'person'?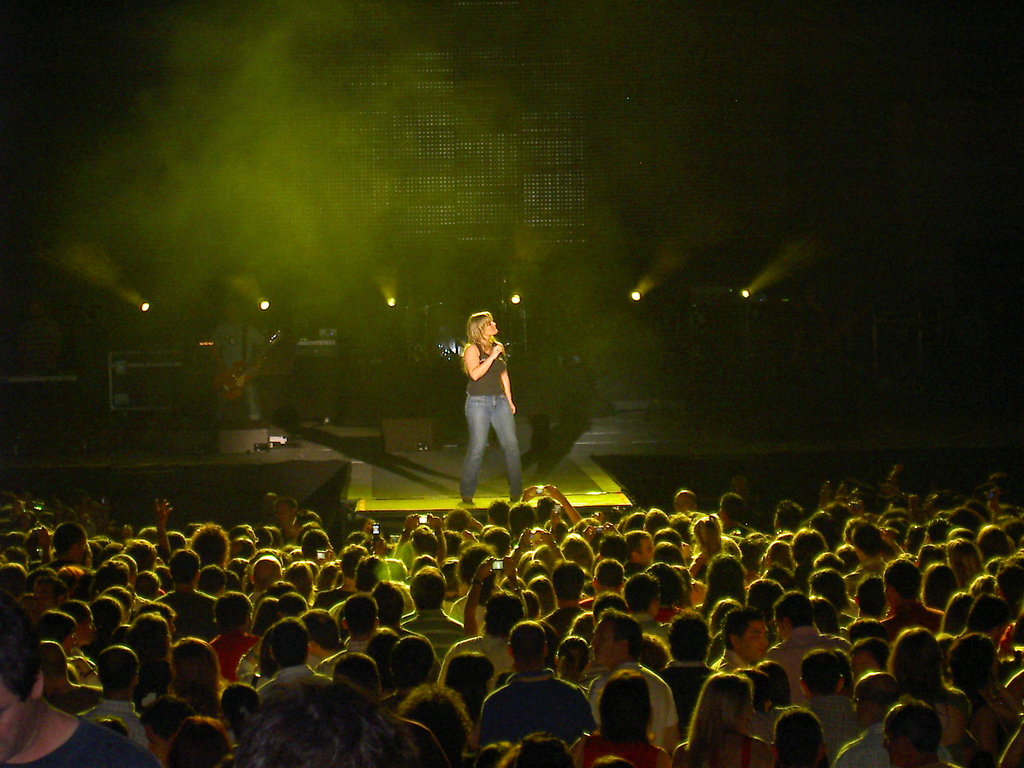
select_region(0, 586, 164, 767)
